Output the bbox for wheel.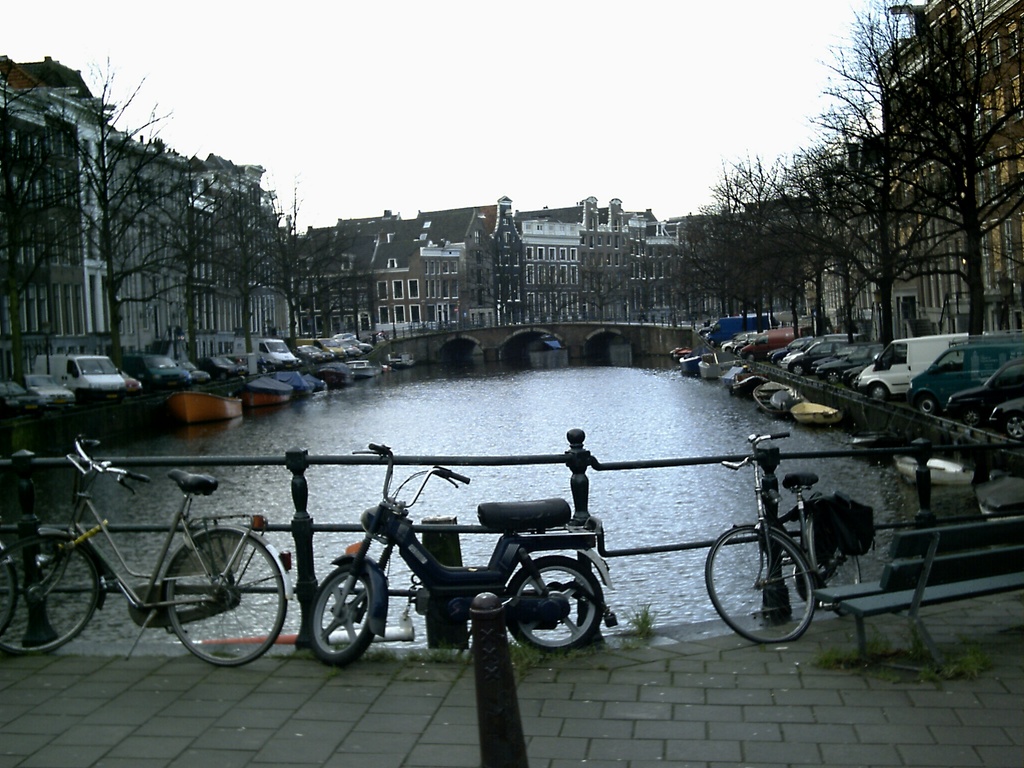
x1=505, y1=554, x2=602, y2=651.
